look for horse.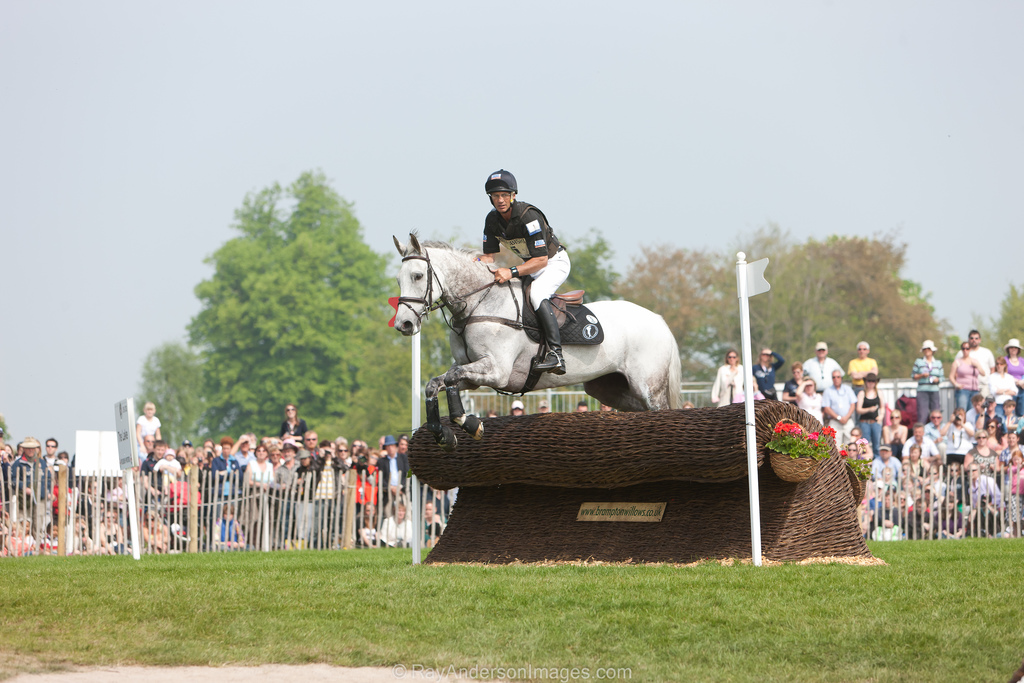
Found: l=392, t=230, r=680, b=453.
